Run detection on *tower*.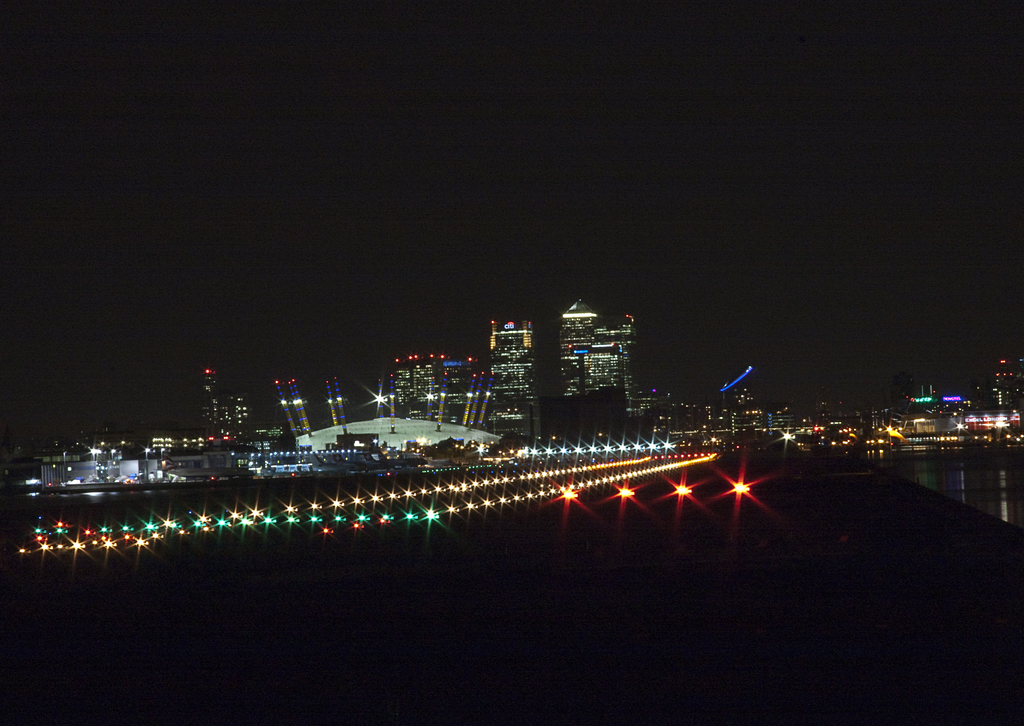
Result: locate(395, 355, 451, 414).
